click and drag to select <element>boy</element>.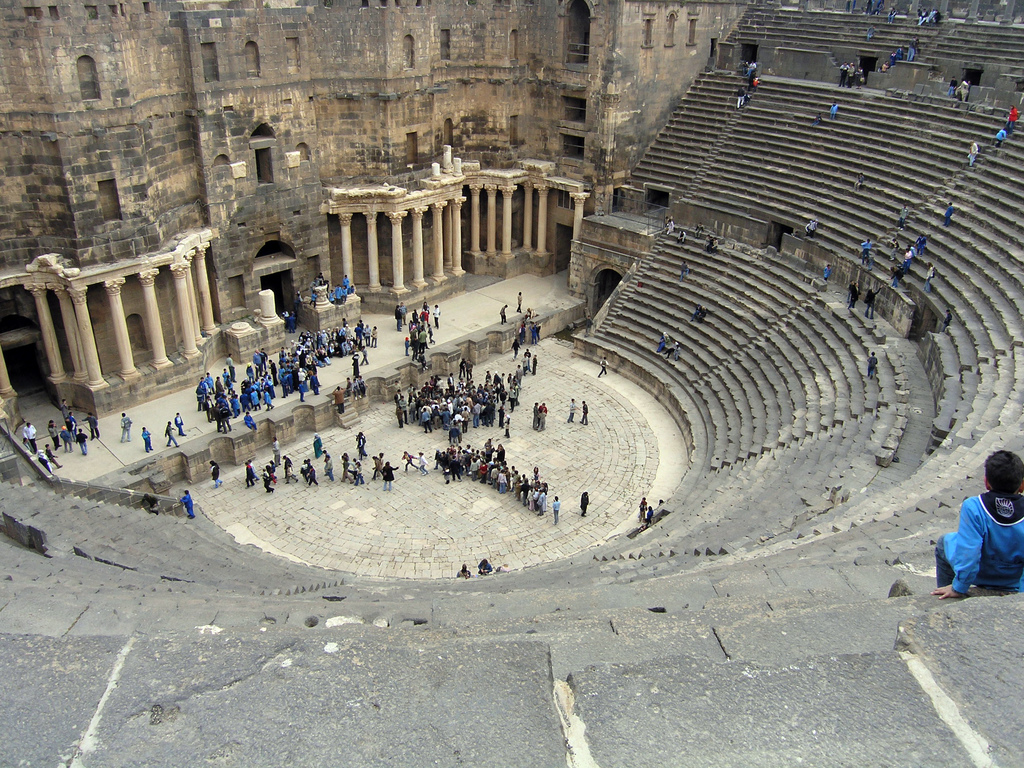
Selection: 497:468:508:492.
